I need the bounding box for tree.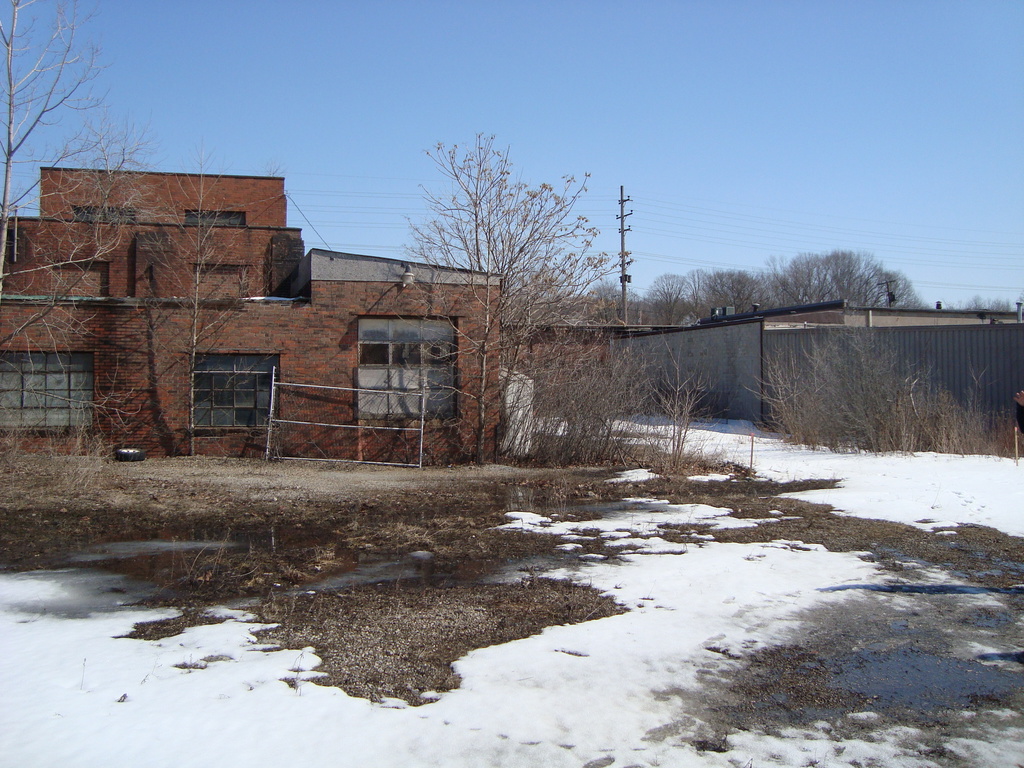
Here it is: rect(391, 127, 621, 468).
